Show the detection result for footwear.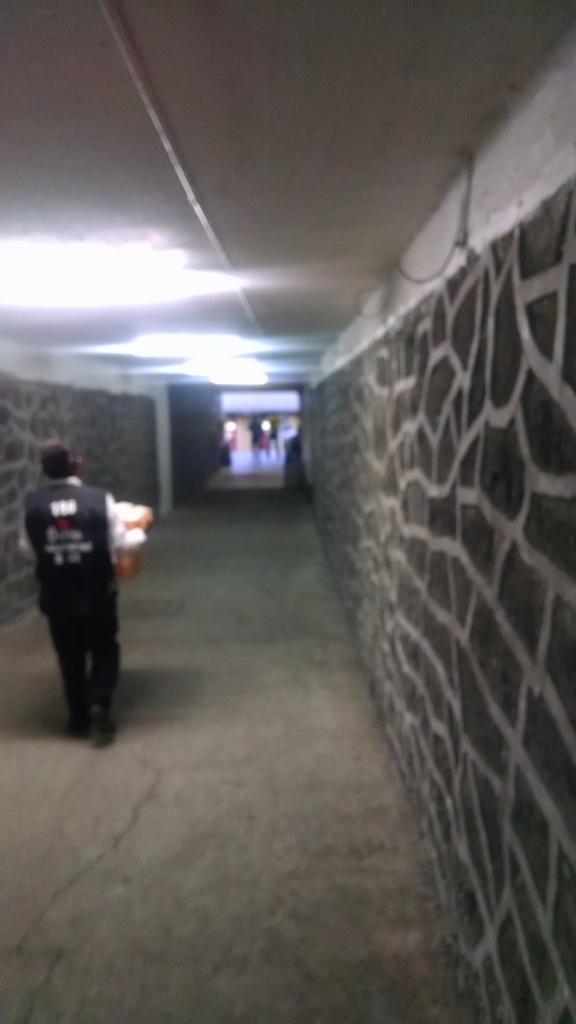
box=[92, 716, 118, 746].
